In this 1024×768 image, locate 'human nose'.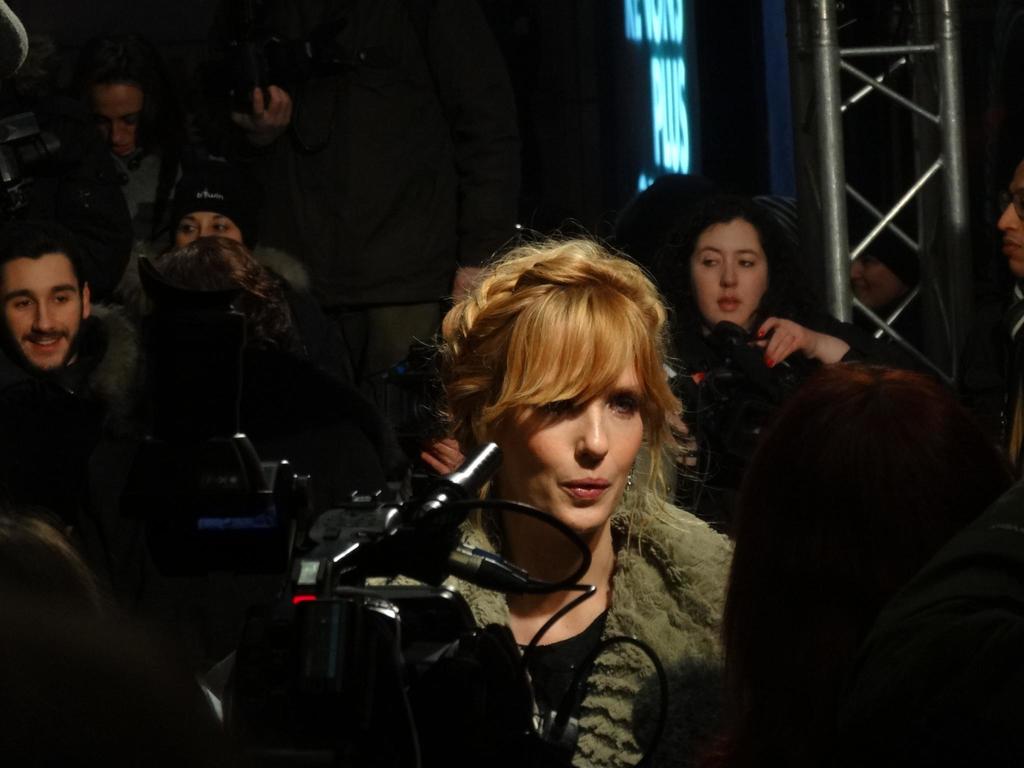
Bounding box: bbox=(1002, 208, 1021, 228).
